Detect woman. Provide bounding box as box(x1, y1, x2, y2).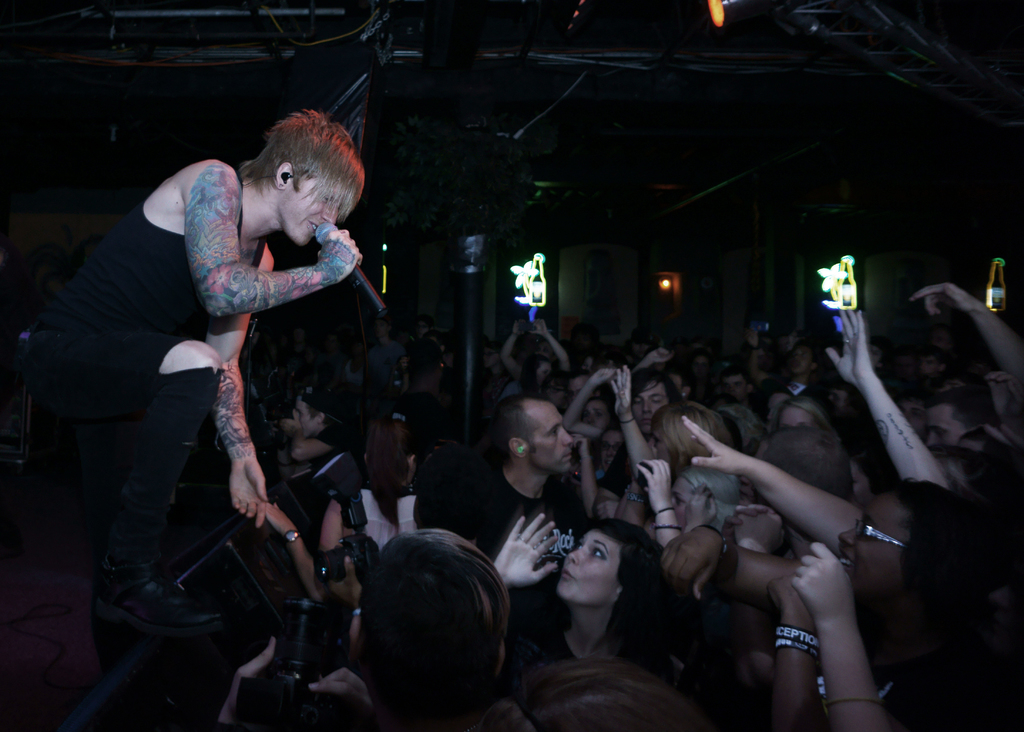
box(645, 401, 744, 535).
